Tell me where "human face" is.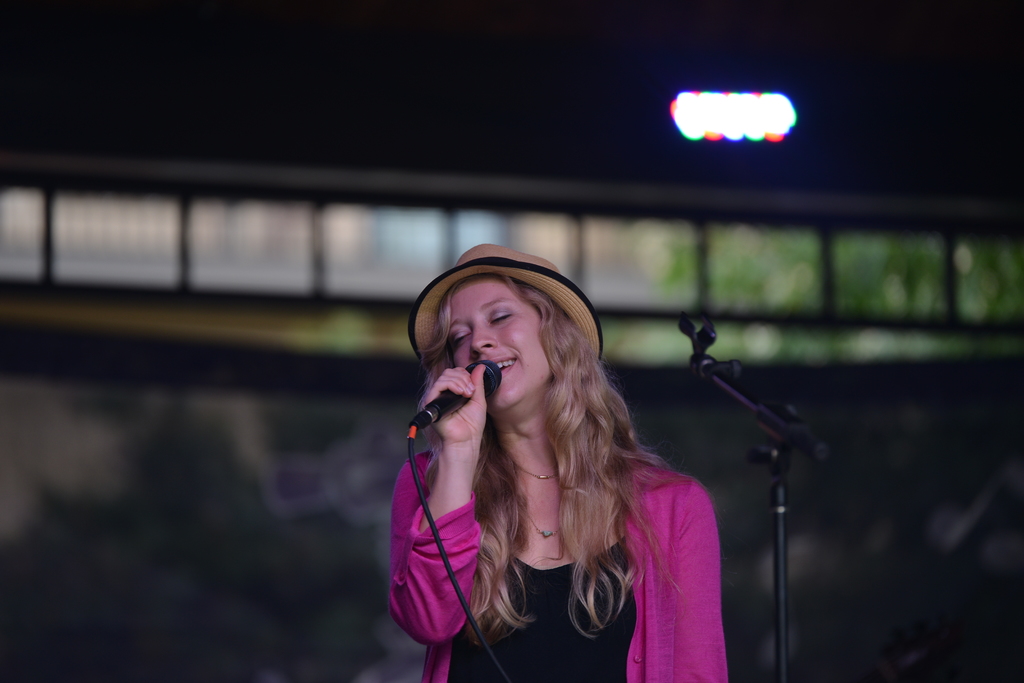
"human face" is at (left=446, top=275, right=552, bottom=412).
